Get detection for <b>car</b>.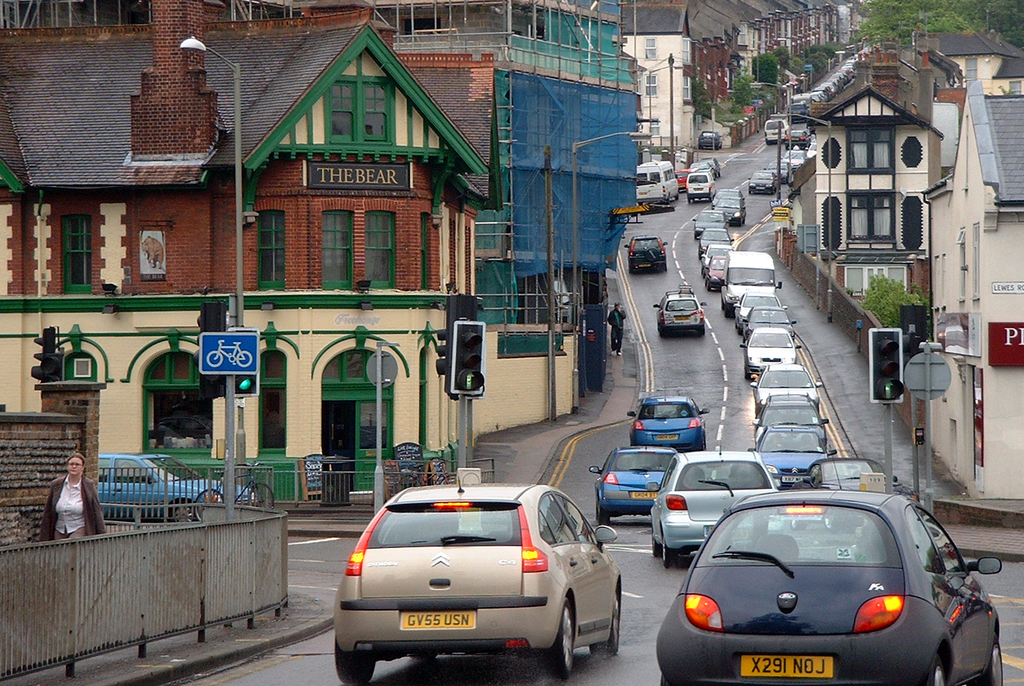
Detection: box=[775, 146, 809, 177].
